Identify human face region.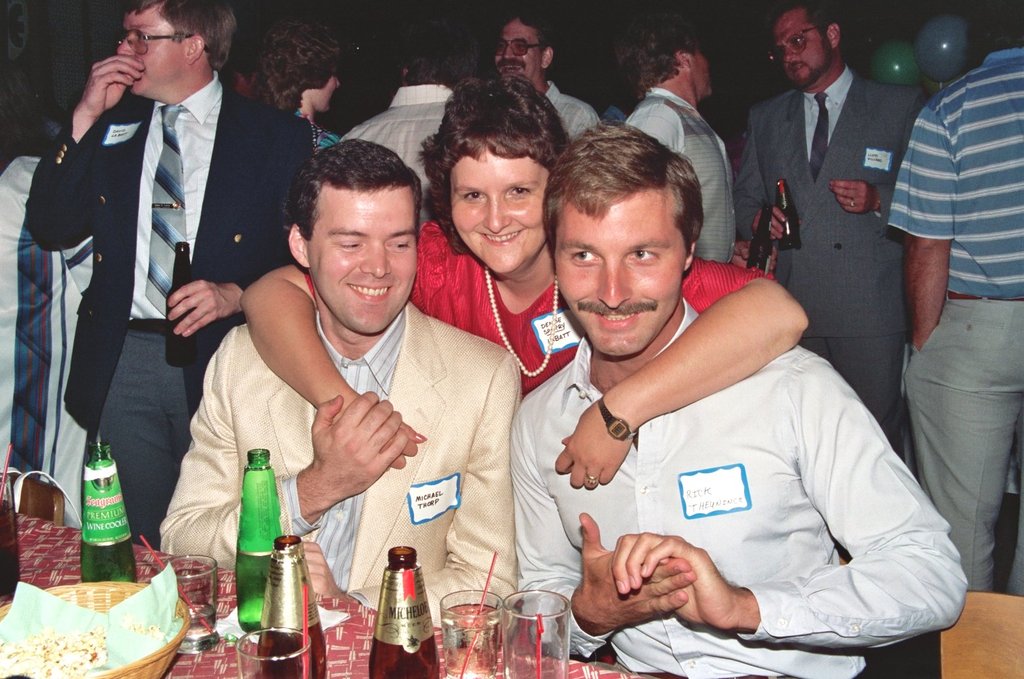
Region: pyautogui.locateOnScreen(446, 143, 554, 266).
